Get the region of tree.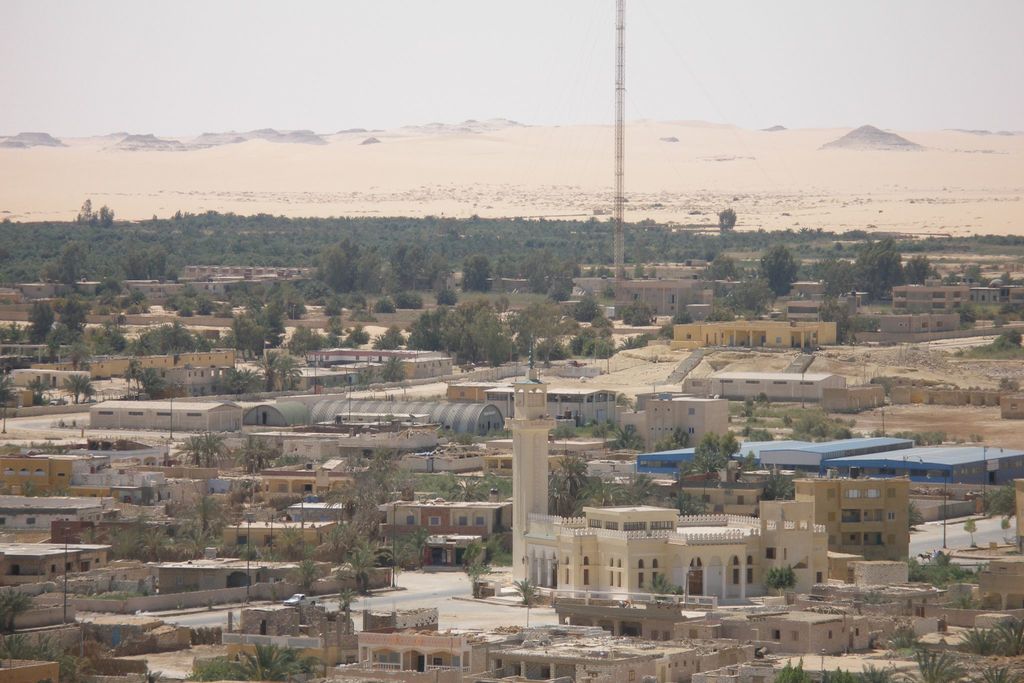
[left=914, top=550, right=982, bottom=575].
